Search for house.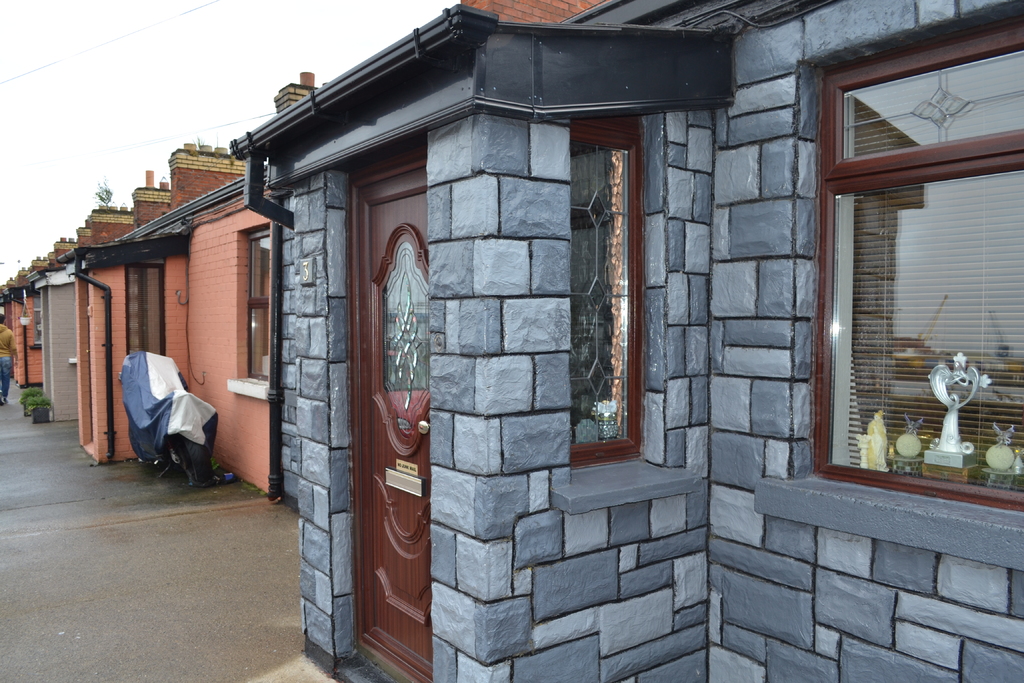
Found at locate(0, 97, 329, 519).
